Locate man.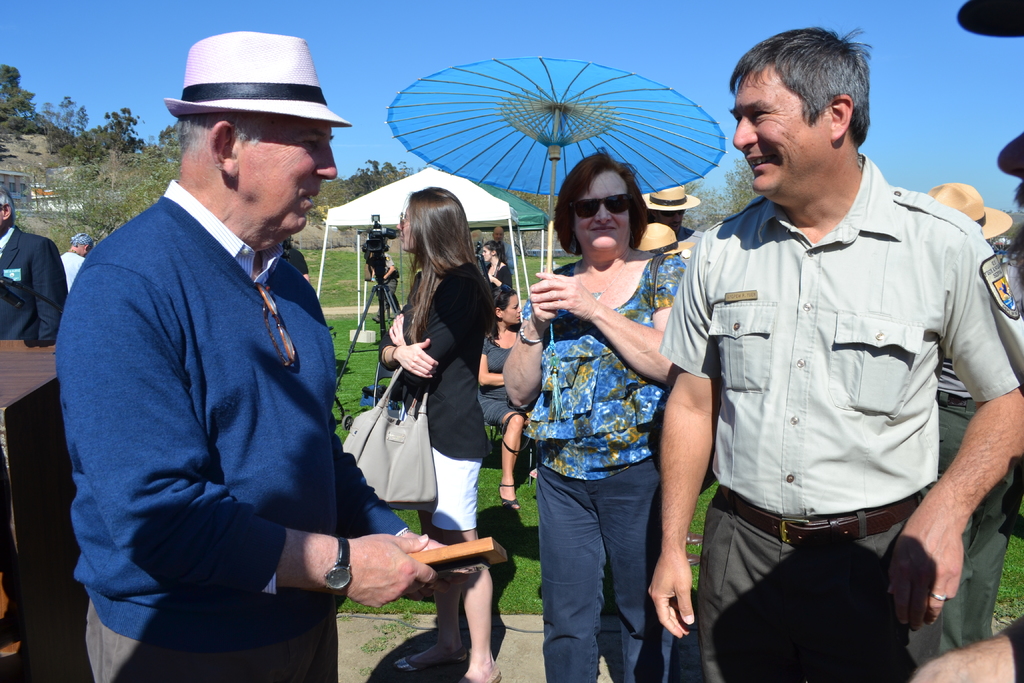
Bounding box: bbox(62, 231, 95, 292).
